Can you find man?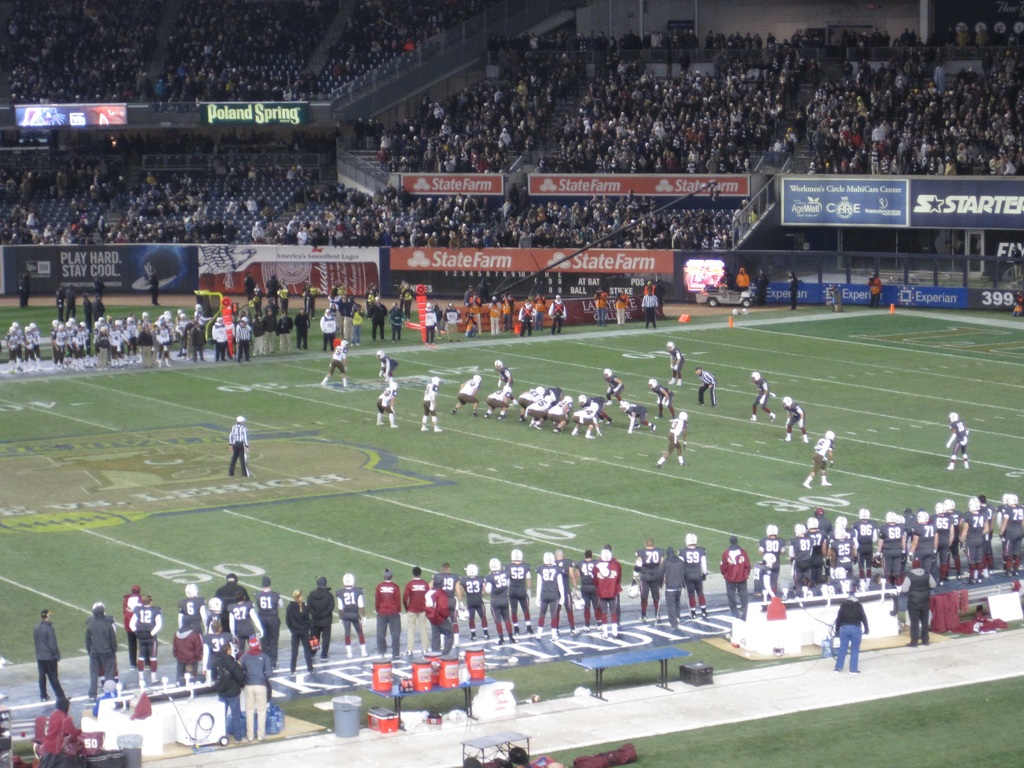
Yes, bounding box: box(129, 595, 163, 682).
